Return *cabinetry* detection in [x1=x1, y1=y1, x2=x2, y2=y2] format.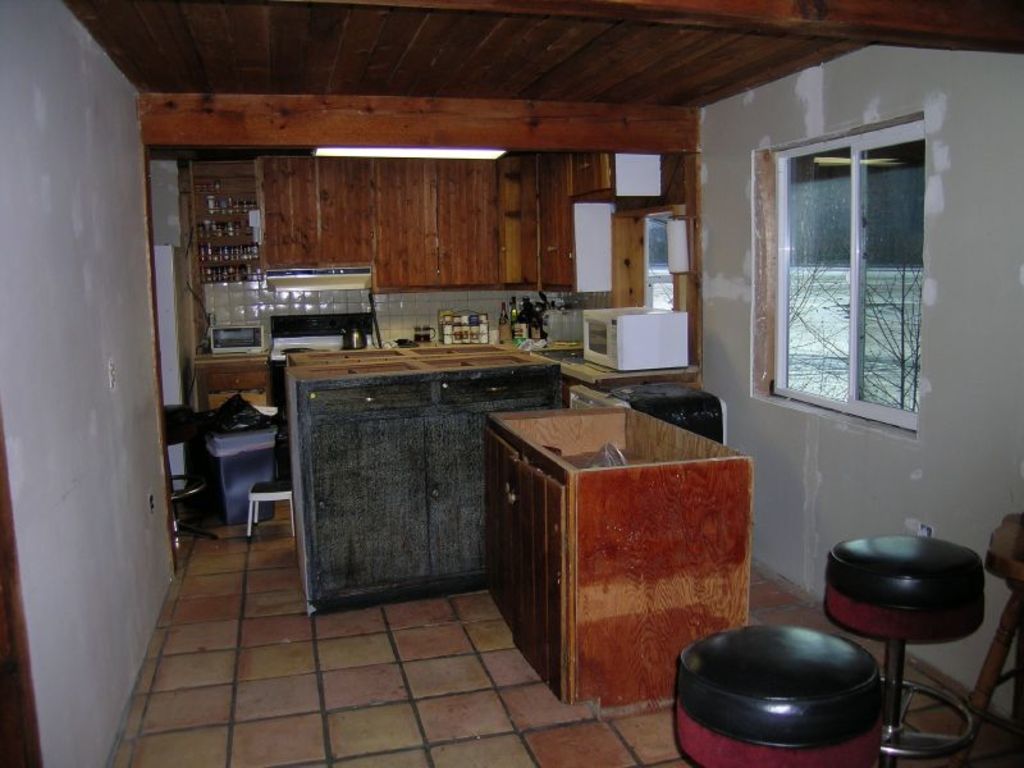
[x1=188, y1=339, x2=274, y2=421].
